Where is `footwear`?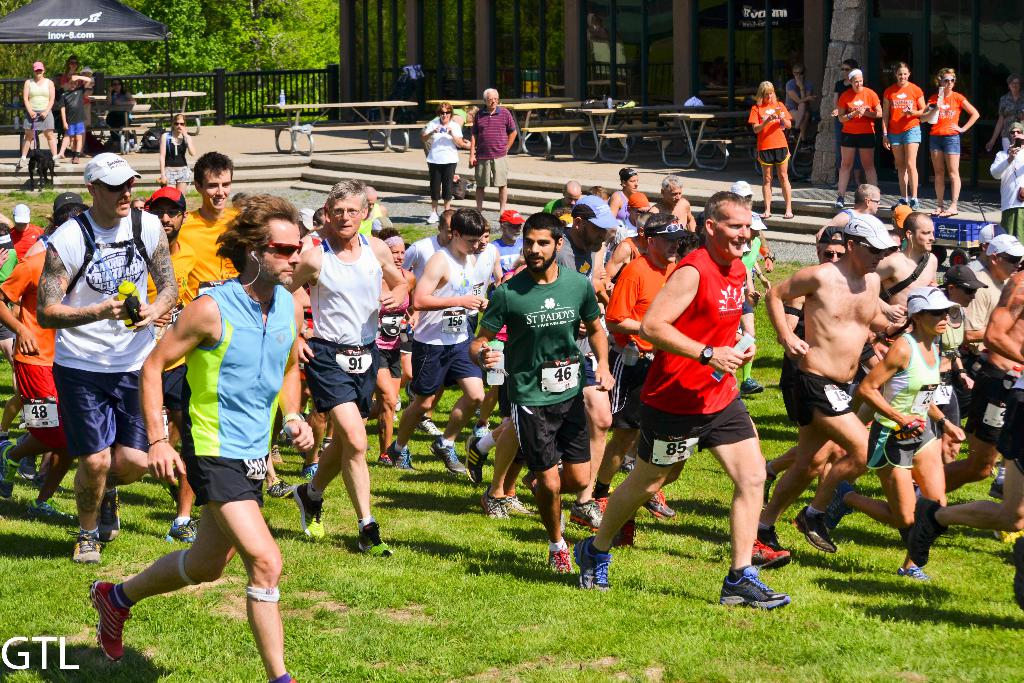
[472, 420, 490, 436].
